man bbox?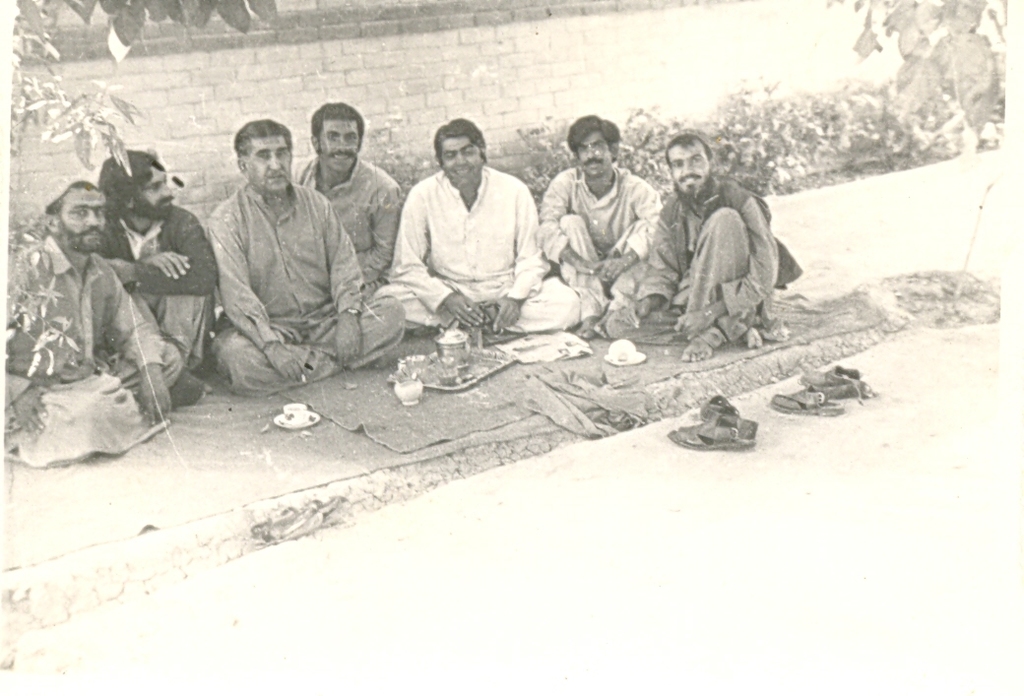
select_region(0, 172, 180, 472)
